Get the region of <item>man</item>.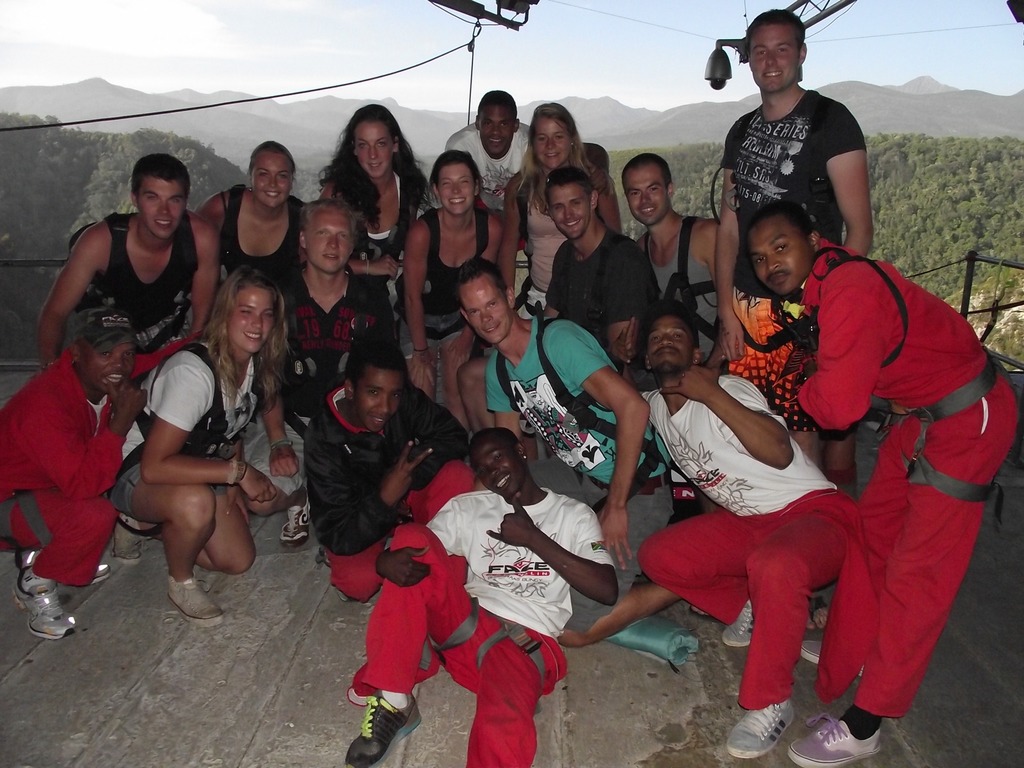
rect(337, 424, 623, 767).
